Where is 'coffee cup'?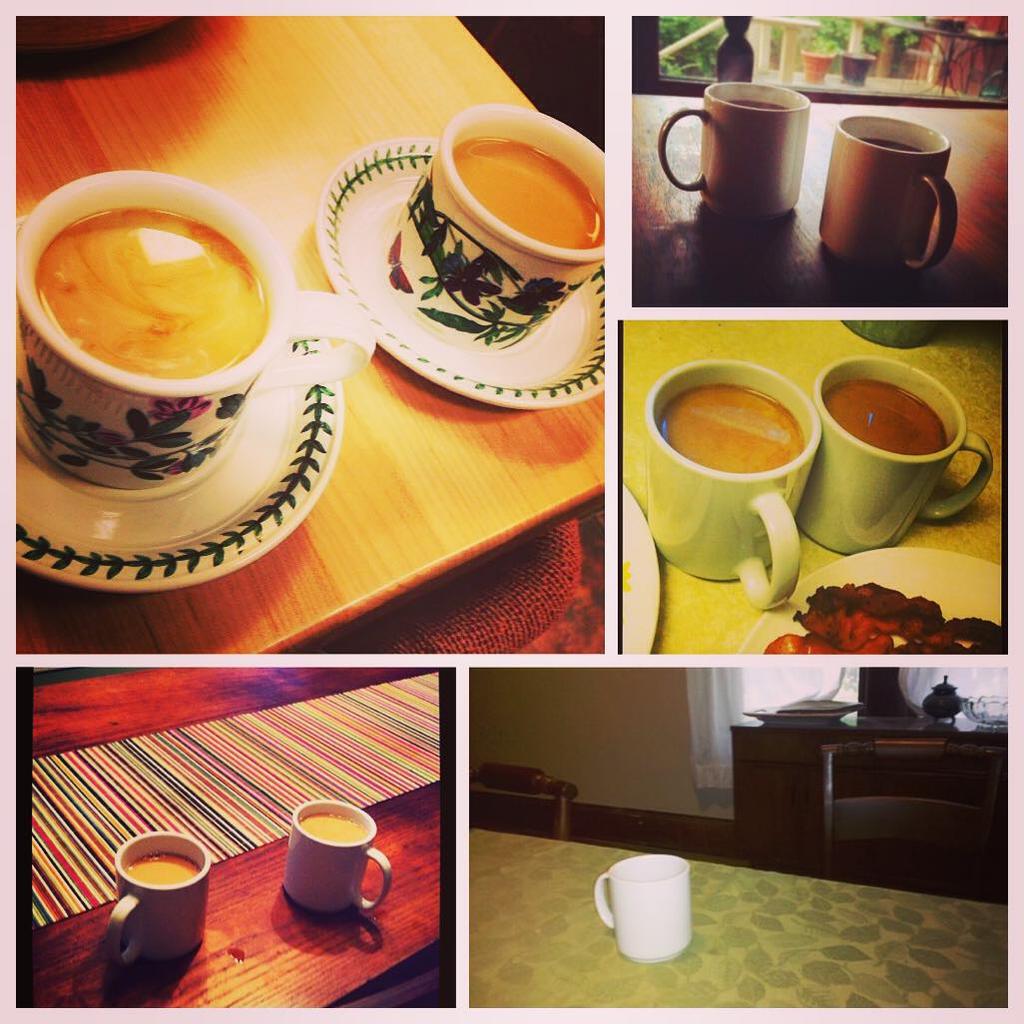
left=643, top=358, right=825, bottom=611.
